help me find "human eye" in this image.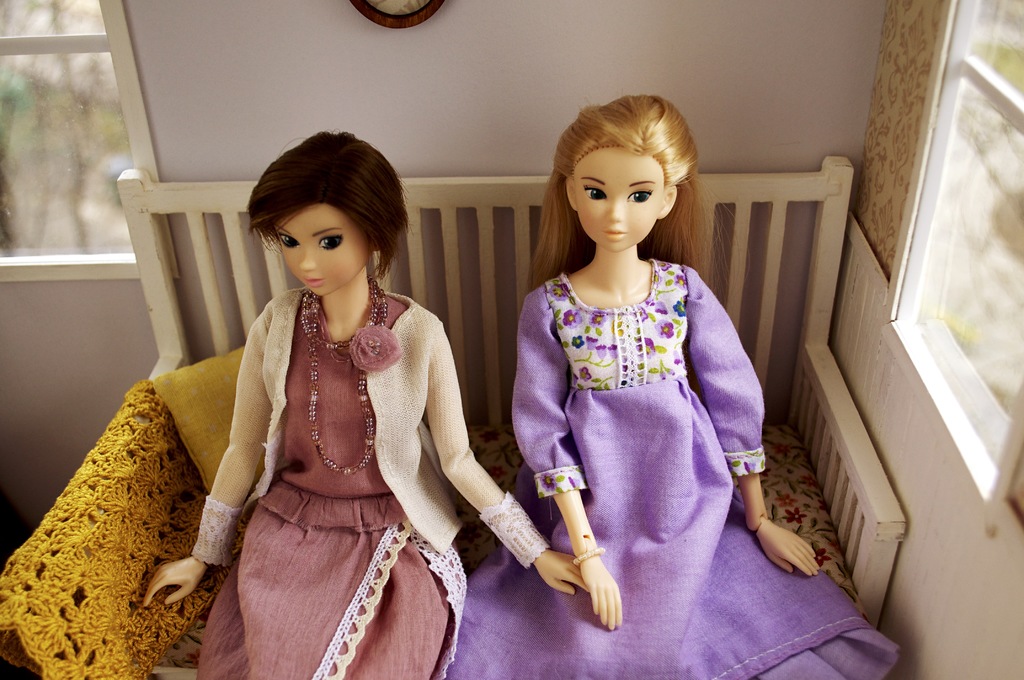
Found it: 275/231/299/250.
